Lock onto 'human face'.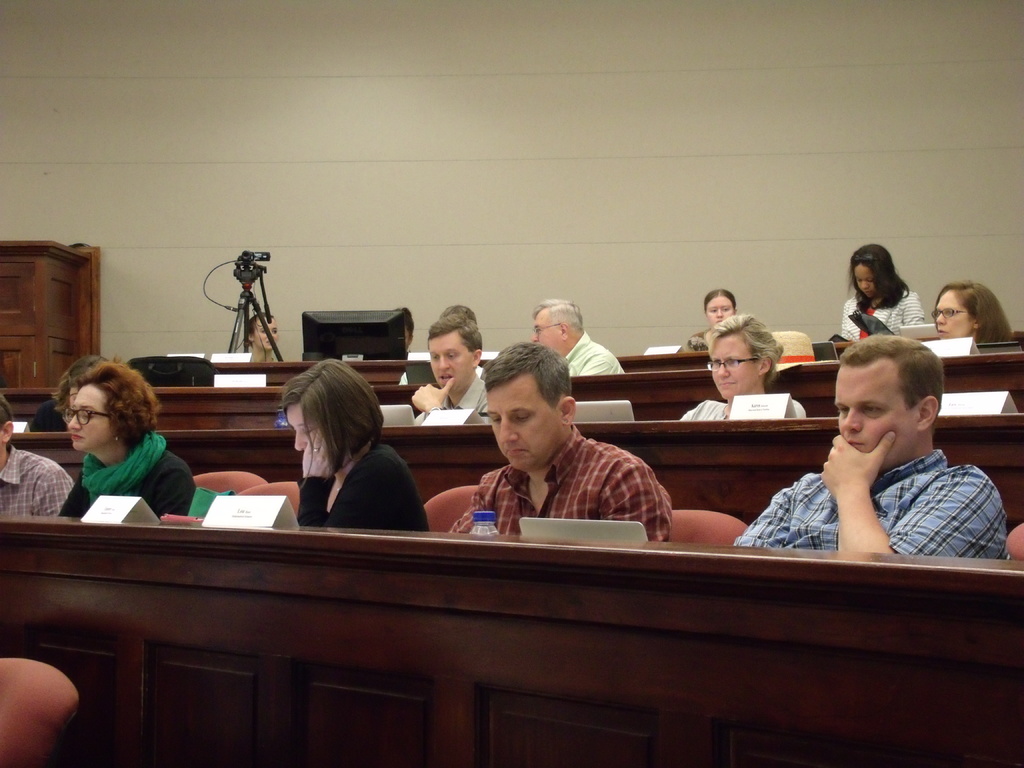
Locked: {"x1": 429, "y1": 333, "x2": 469, "y2": 394}.
